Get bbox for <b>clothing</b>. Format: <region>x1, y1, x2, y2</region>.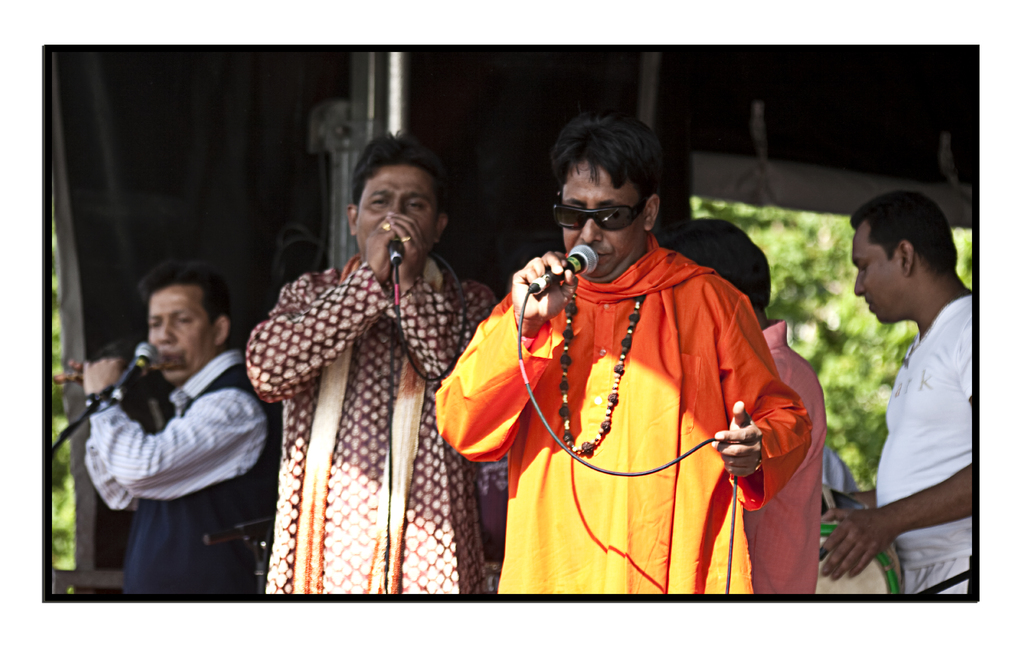
<region>867, 290, 983, 603</region>.
